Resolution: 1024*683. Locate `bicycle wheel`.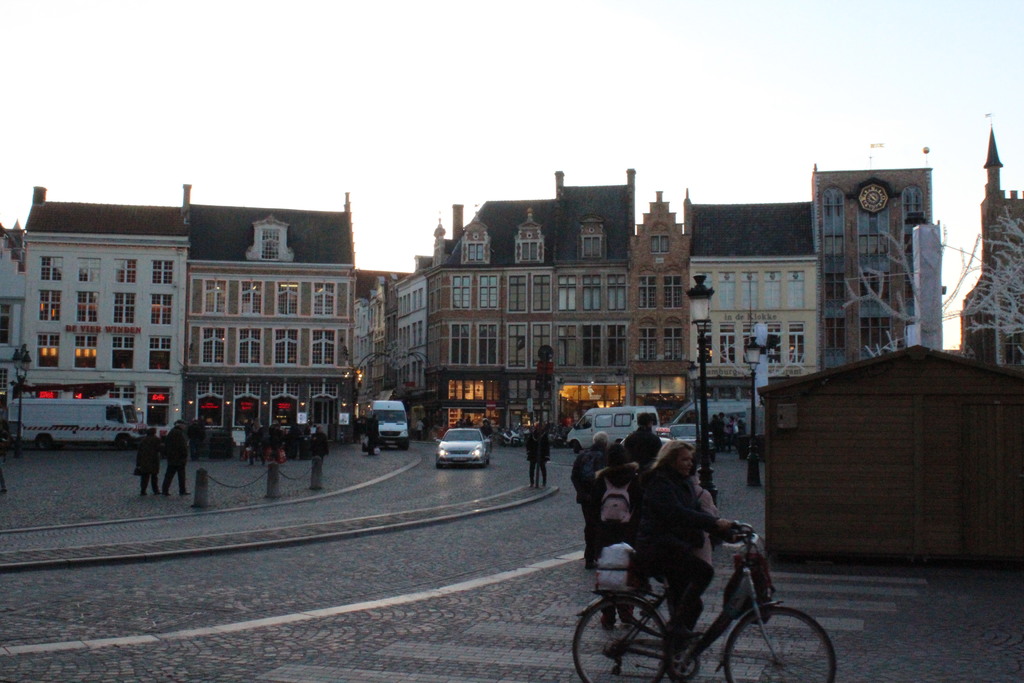
[717, 605, 845, 682].
